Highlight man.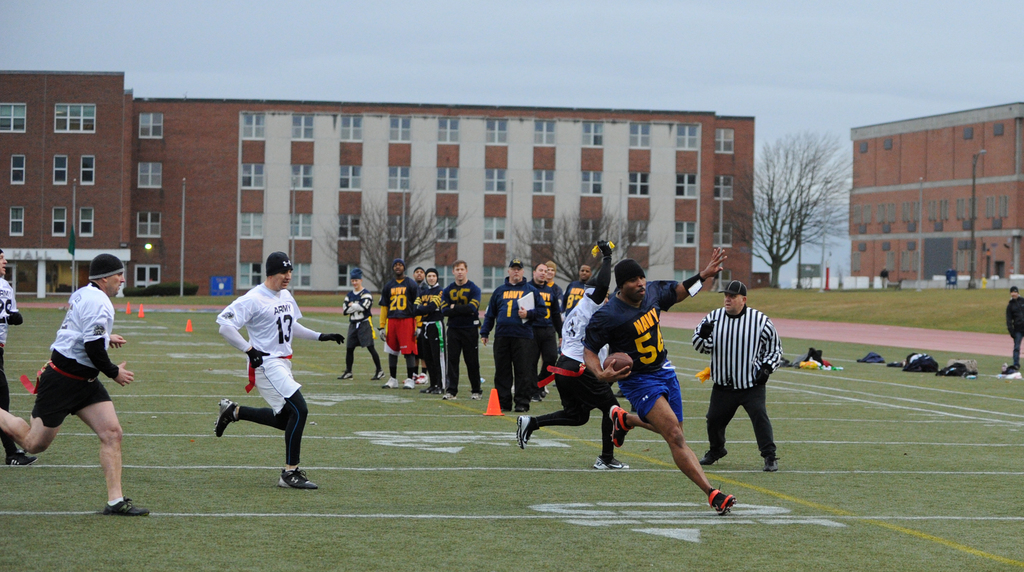
Highlighted region: region(480, 260, 549, 409).
